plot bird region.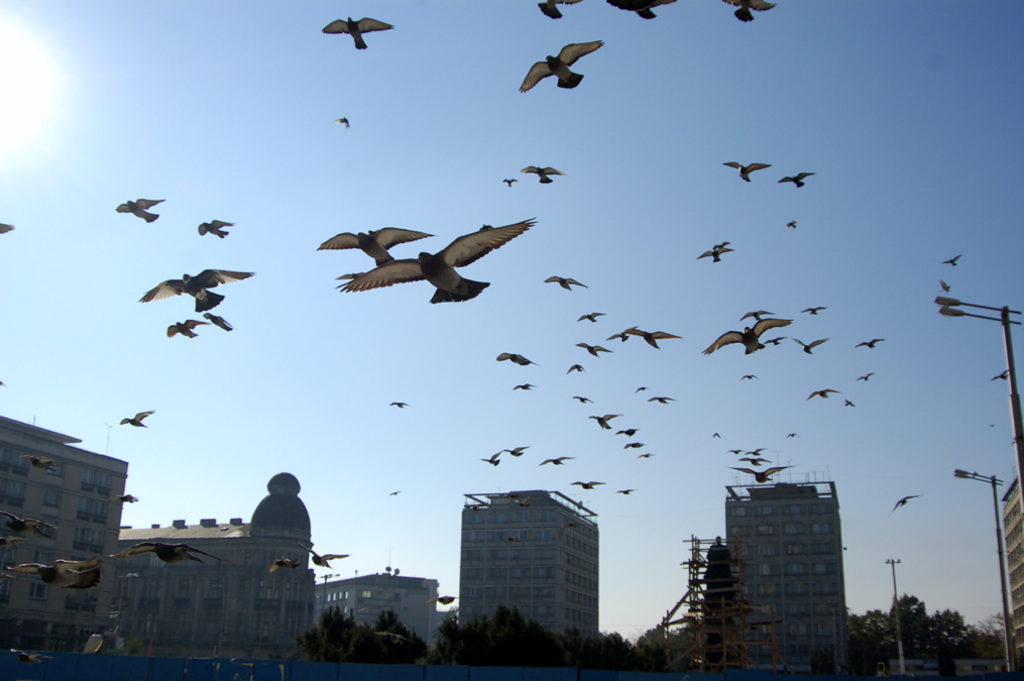
Plotted at 303, 542, 350, 575.
